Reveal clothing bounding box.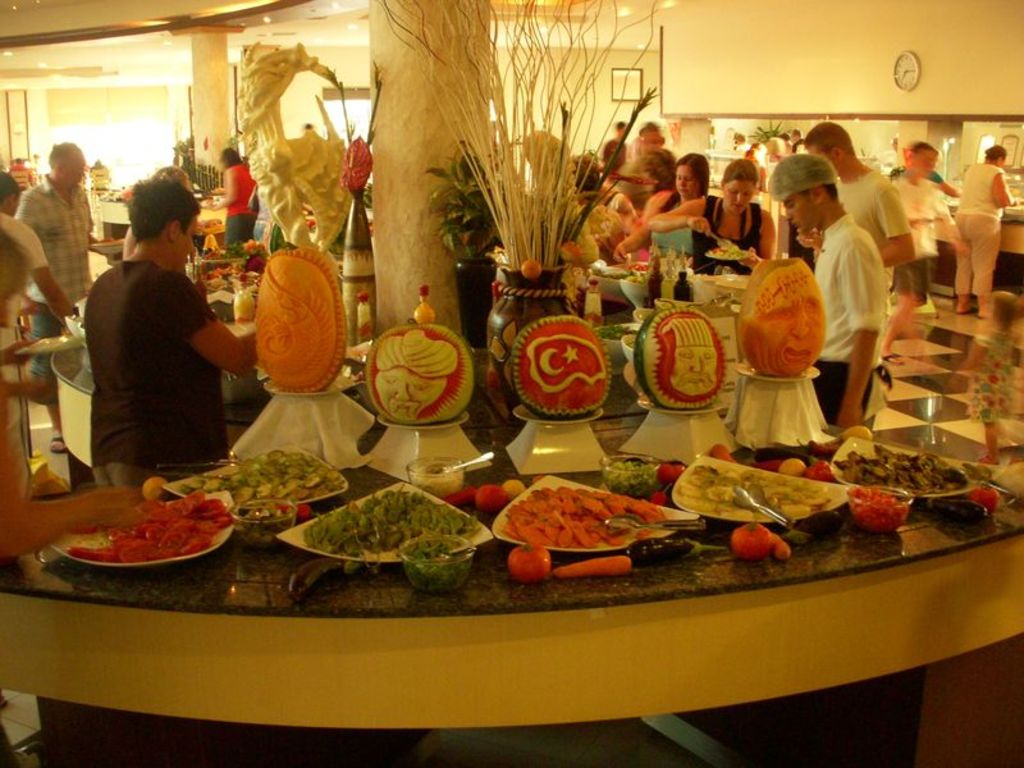
Revealed: 599/140/628/169.
